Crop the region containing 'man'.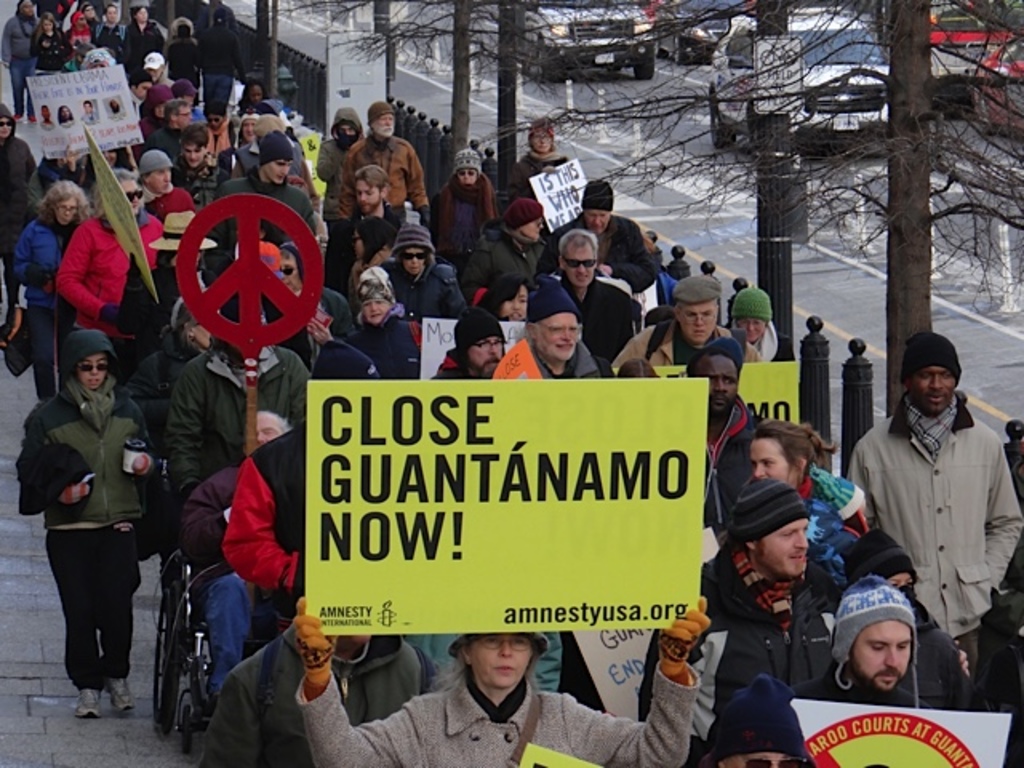
Crop region: <bbox>322, 166, 403, 306</bbox>.
